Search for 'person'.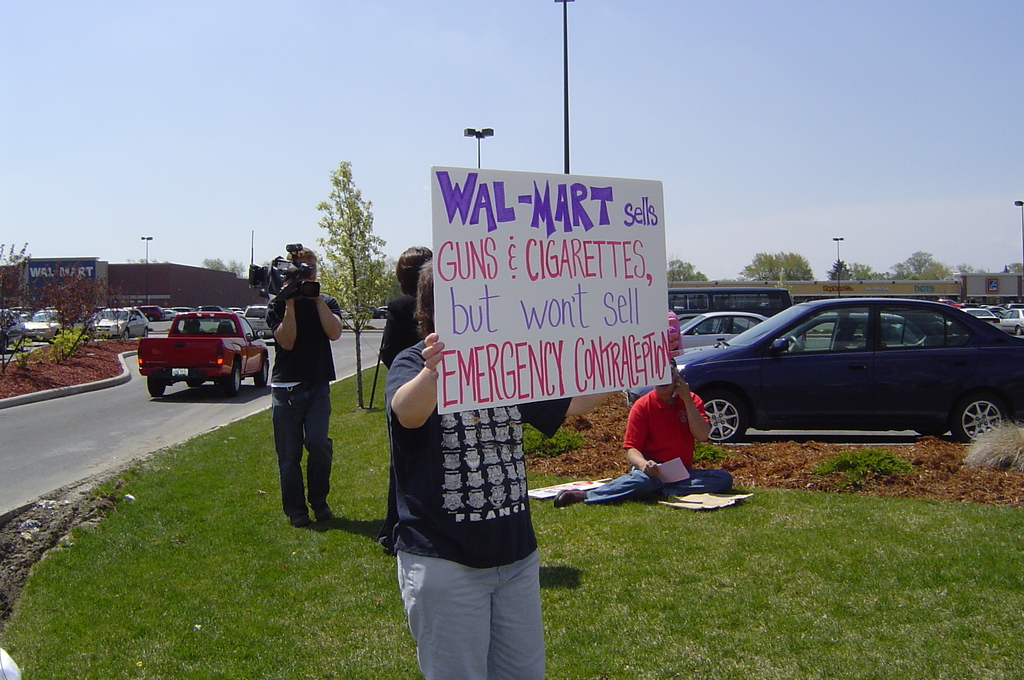
Found at bbox(372, 240, 441, 565).
